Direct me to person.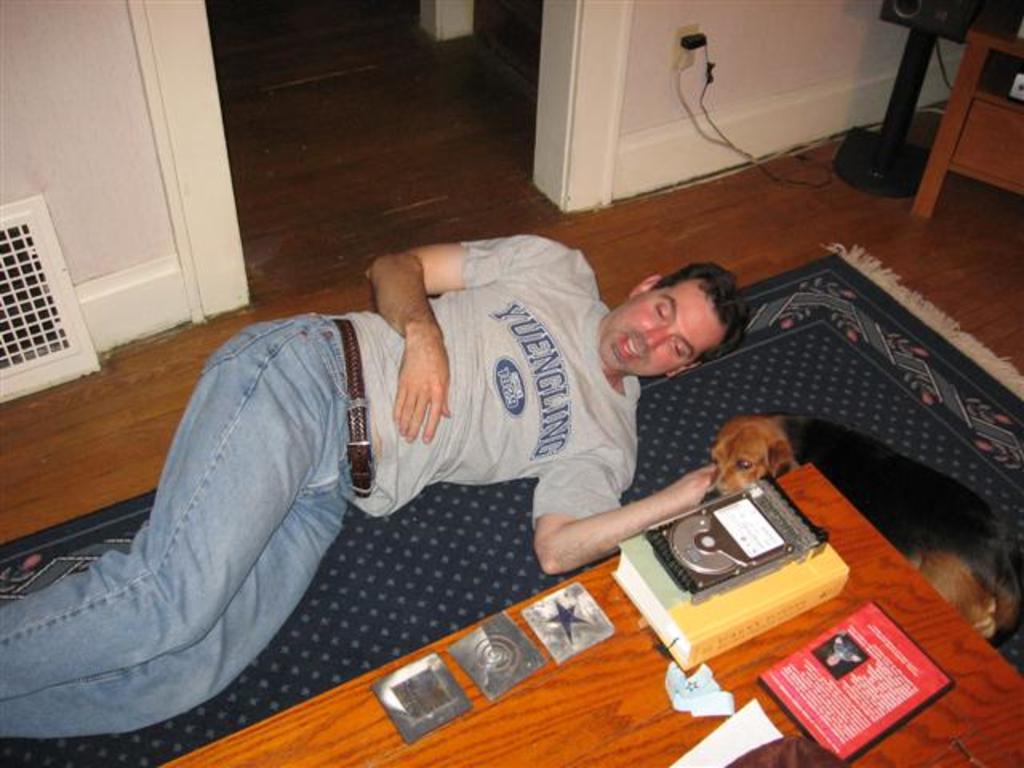
Direction: 3 235 750 733.
